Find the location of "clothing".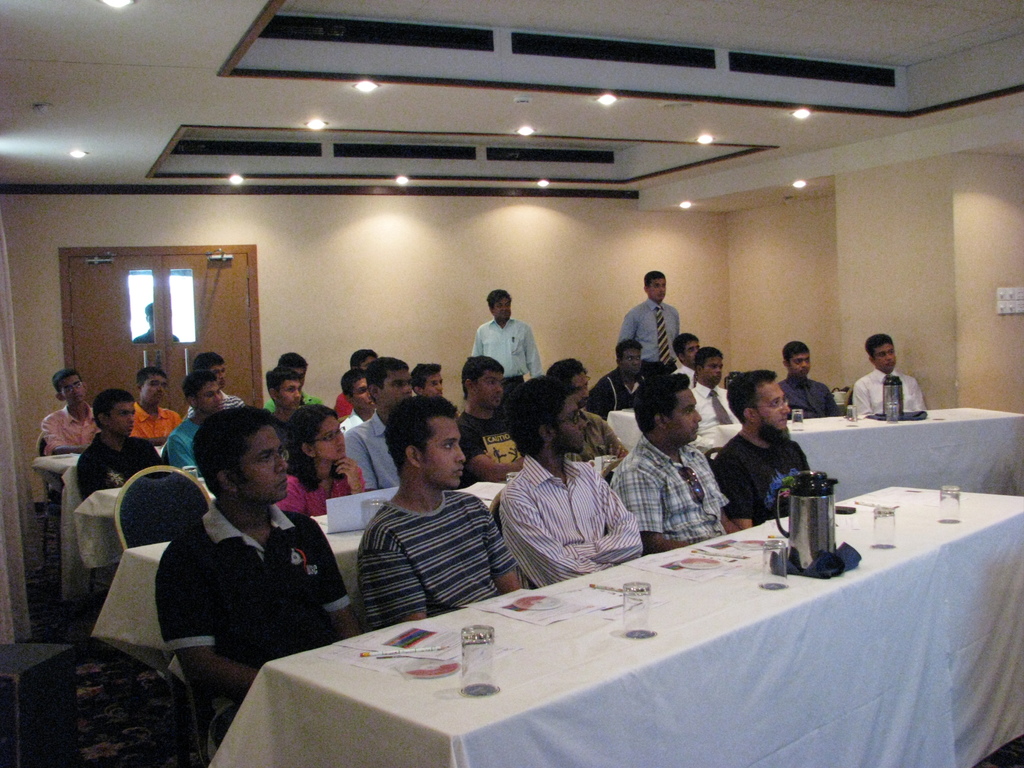
Location: (851, 364, 924, 415).
